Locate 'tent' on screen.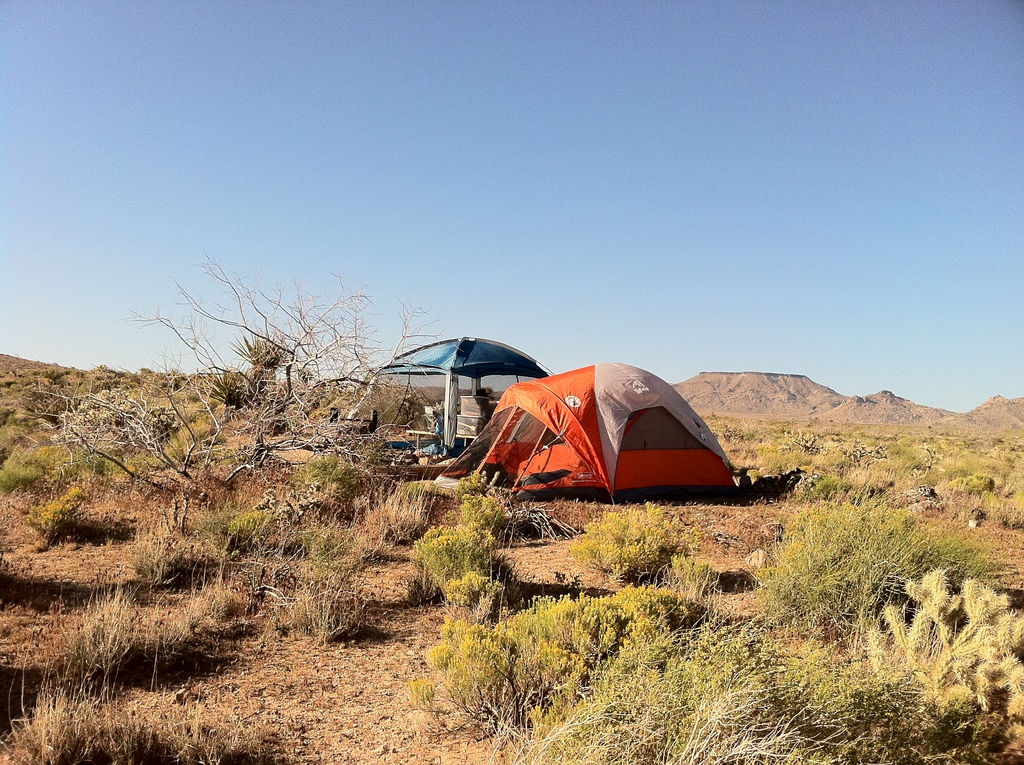
On screen at {"left": 425, "top": 357, "right": 746, "bottom": 511}.
